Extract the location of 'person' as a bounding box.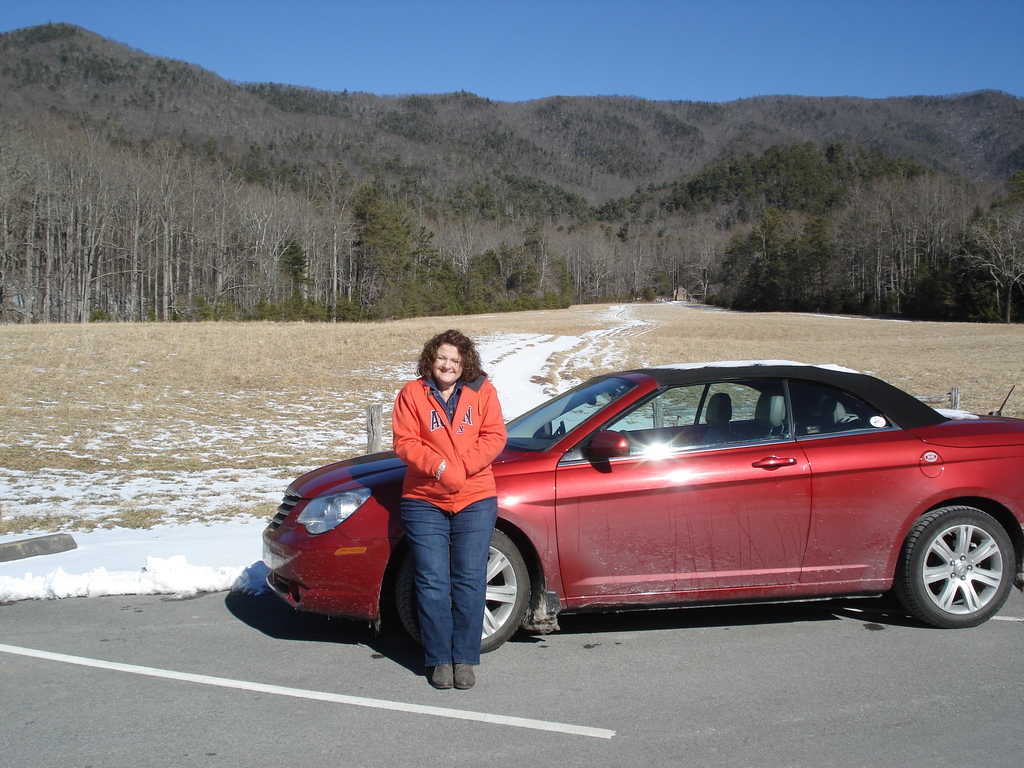
detection(394, 327, 509, 691).
